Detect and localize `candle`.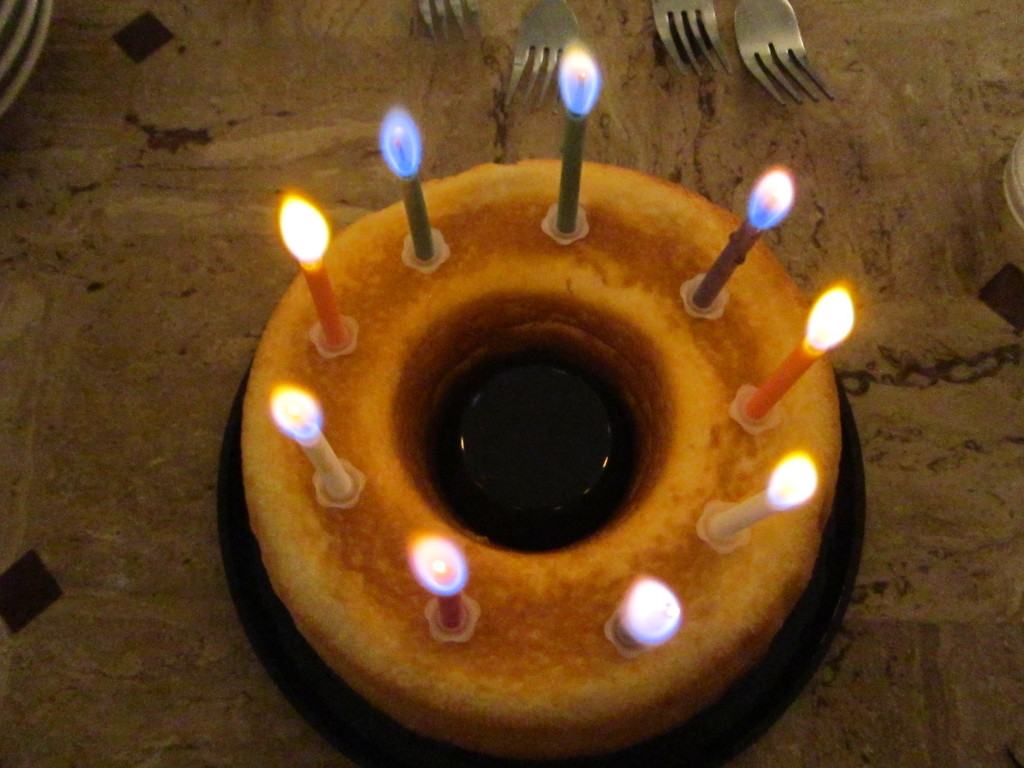
Localized at BBox(269, 380, 364, 507).
